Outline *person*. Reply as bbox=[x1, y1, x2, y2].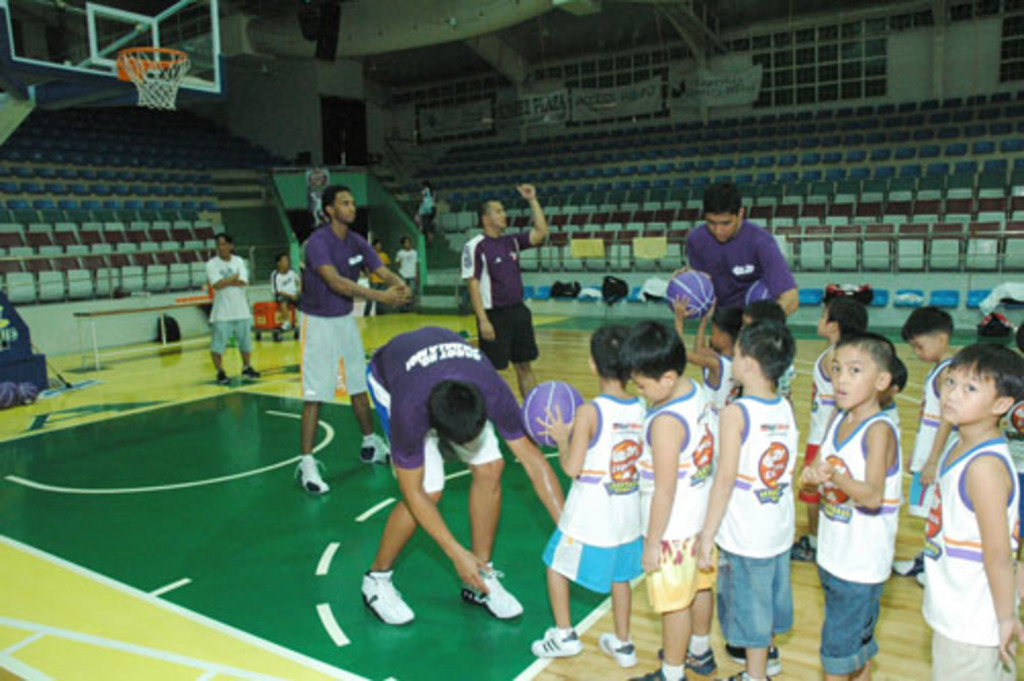
bbox=[392, 237, 425, 309].
